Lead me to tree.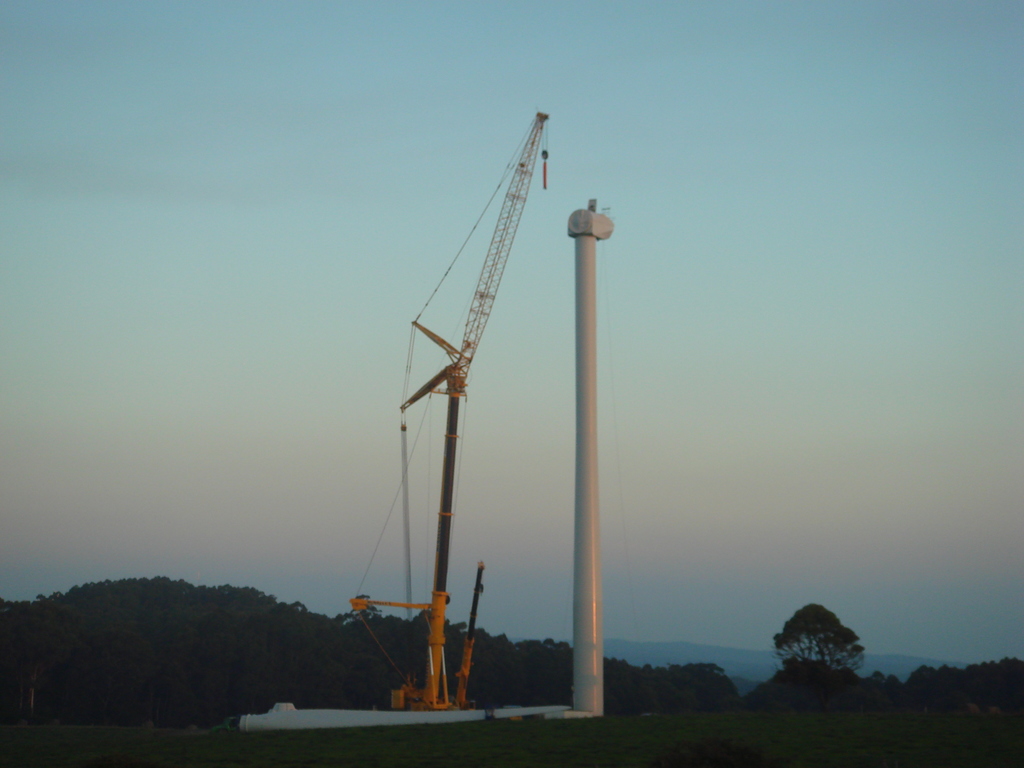
Lead to [771, 600, 875, 696].
